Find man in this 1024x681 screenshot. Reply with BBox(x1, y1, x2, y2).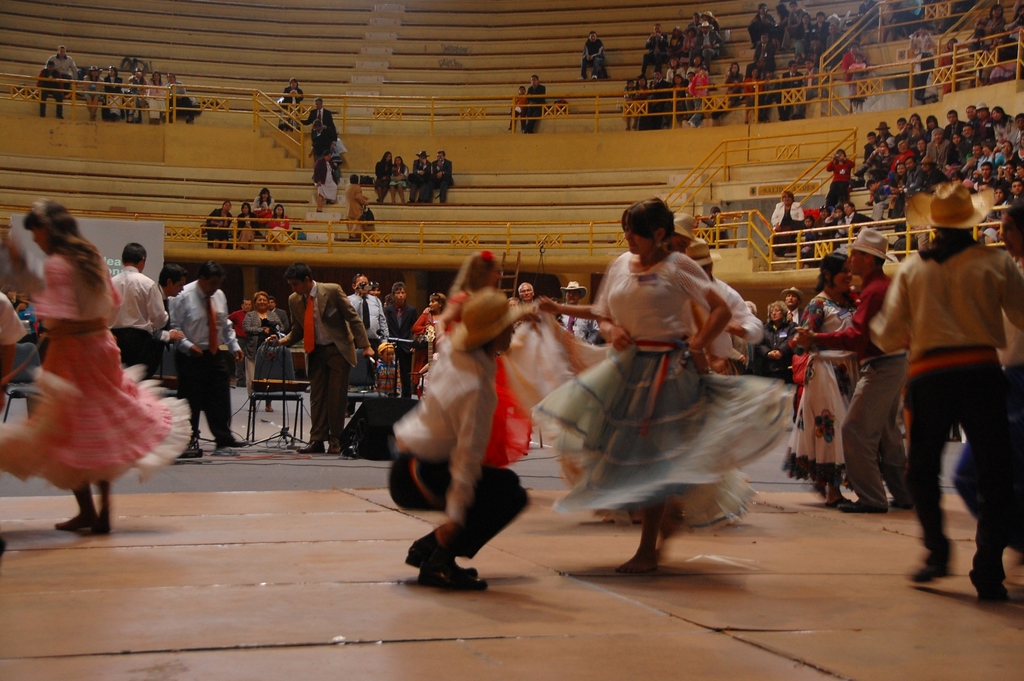
BBox(168, 259, 248, 451).
